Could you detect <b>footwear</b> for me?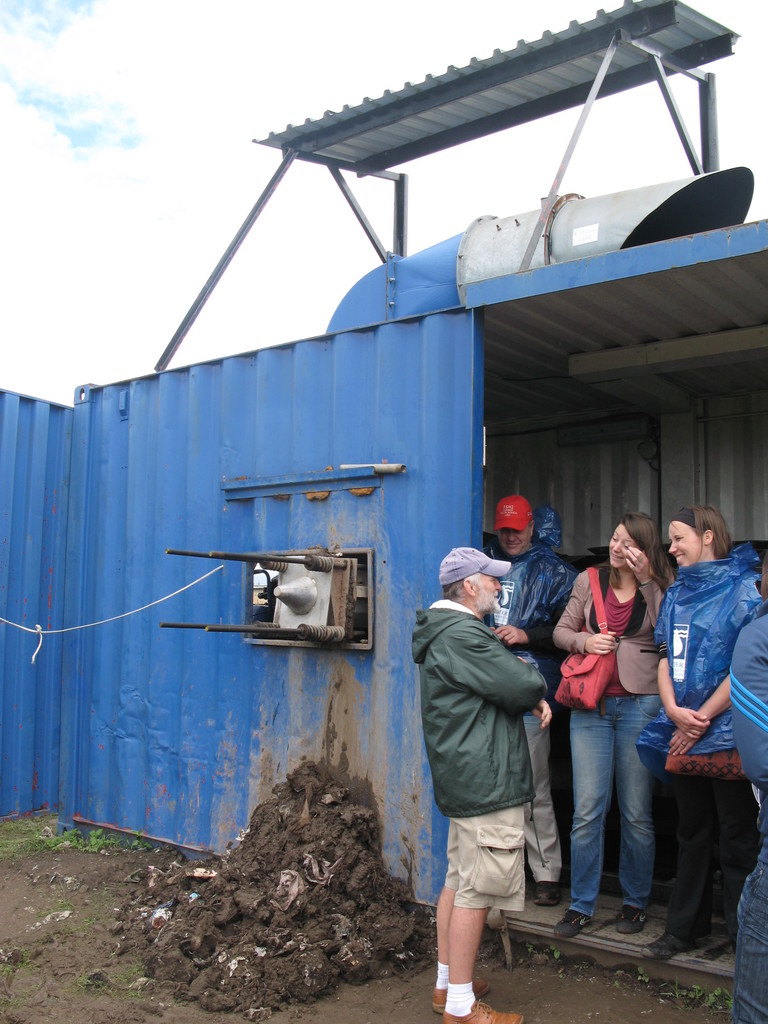
Detection result: 549/908/589/947.
